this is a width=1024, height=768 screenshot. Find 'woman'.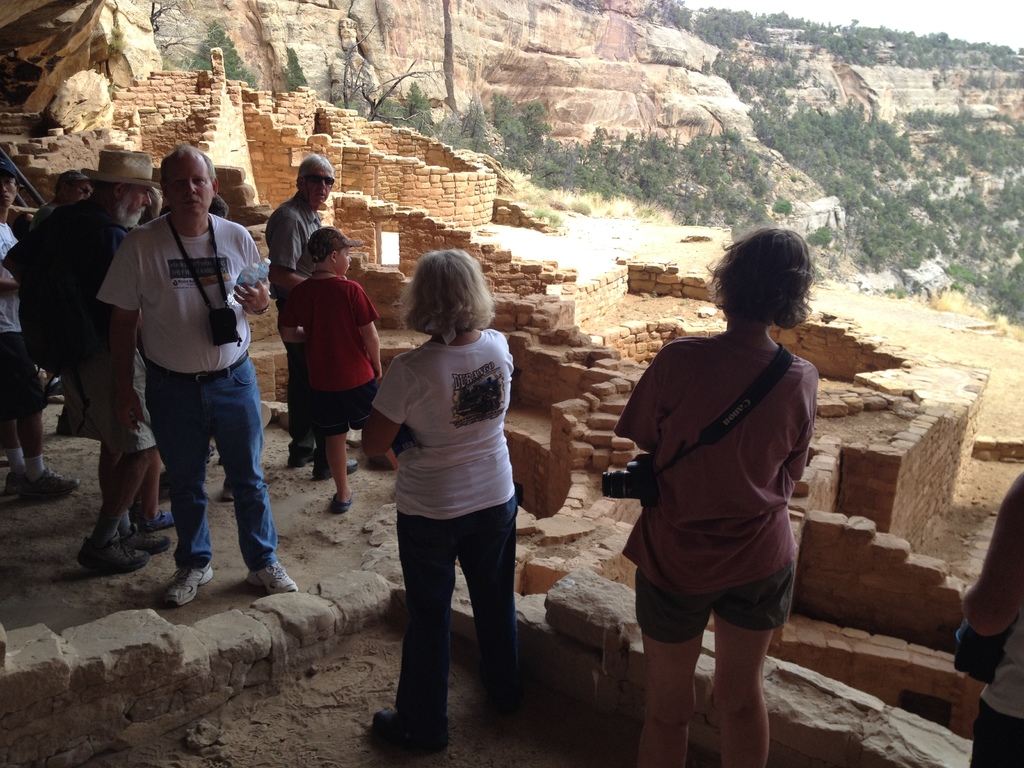
Bounding box: BBox(137, 187, 165, 225).
